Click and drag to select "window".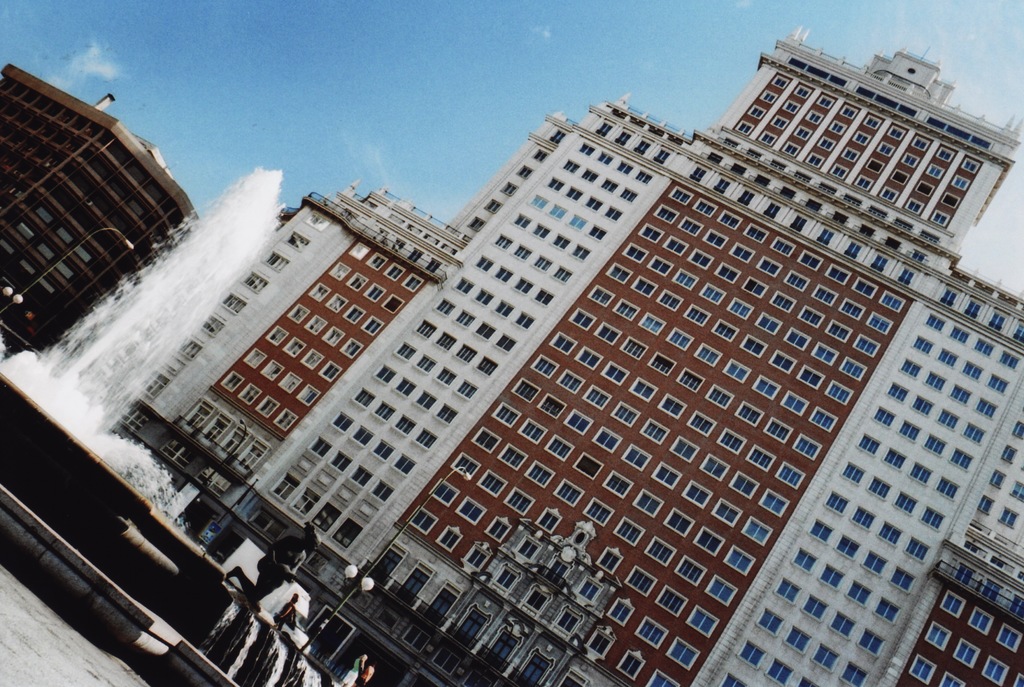
Selection: (left=676, top=218, right=701, bottom=234).
